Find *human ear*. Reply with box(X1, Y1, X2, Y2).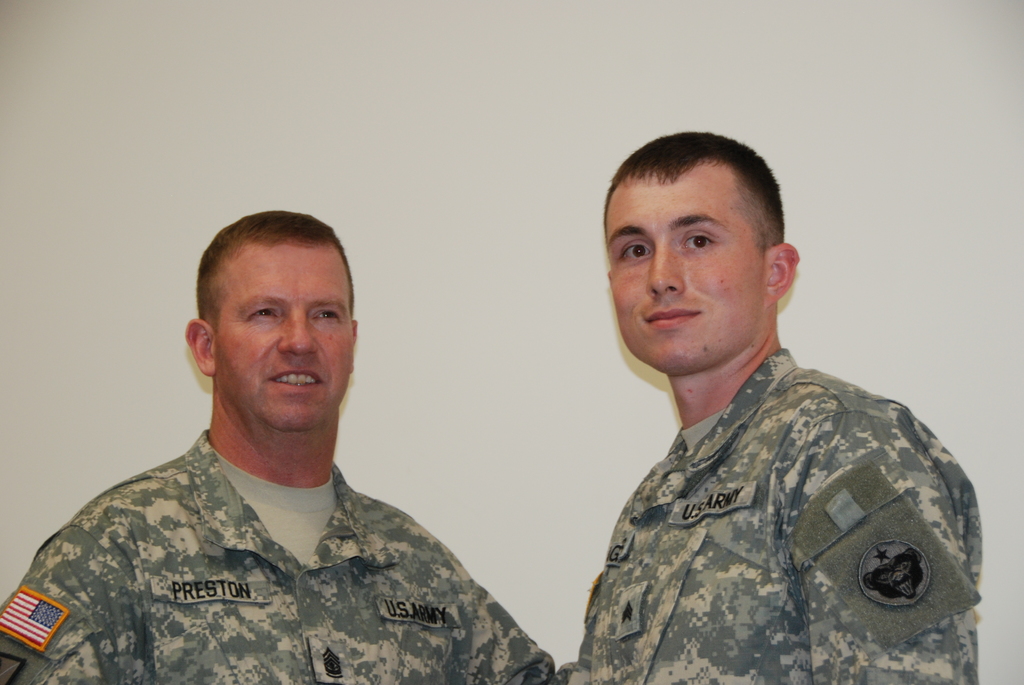
box(351, 316, 358, 374).
